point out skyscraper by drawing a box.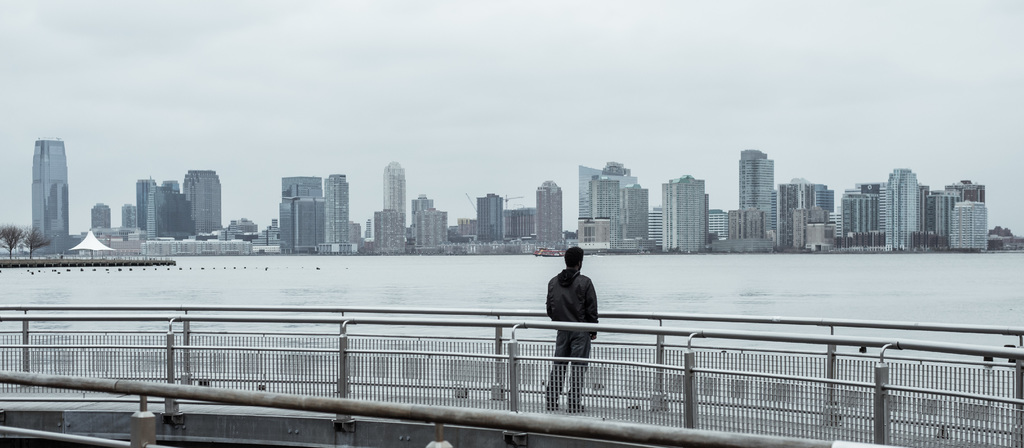
left=879, top=166, right=924, bottom=250.
